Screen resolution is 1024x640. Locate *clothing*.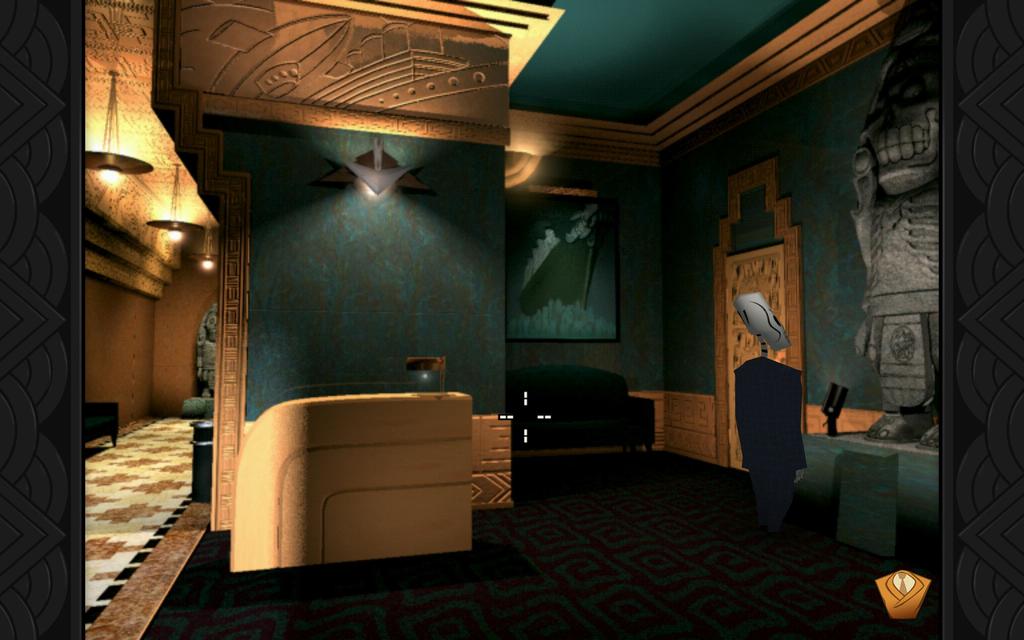
rect(737, 350, 812, 557).
